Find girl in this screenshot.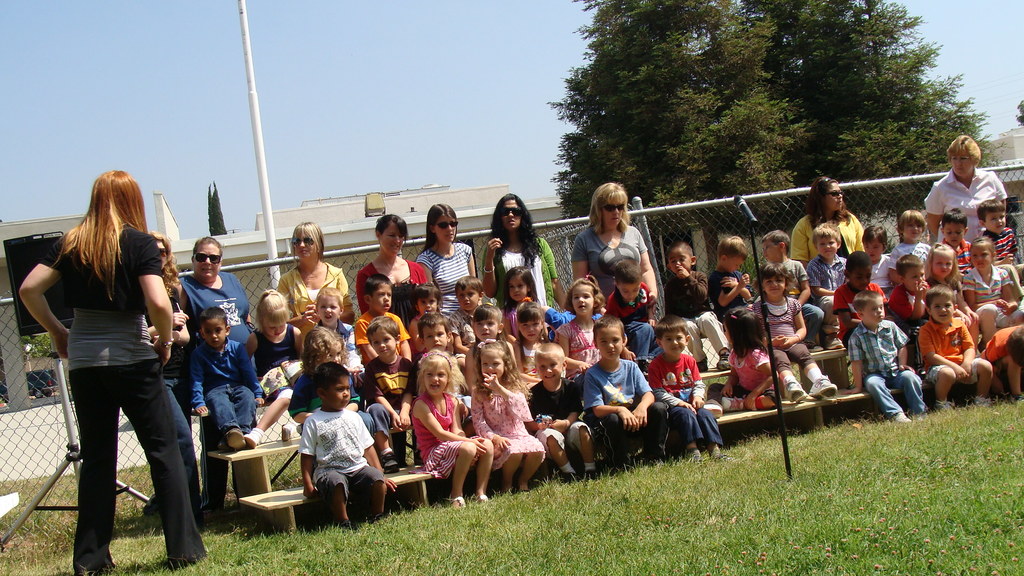
The bounding box for girl is (412,285,460,349).
